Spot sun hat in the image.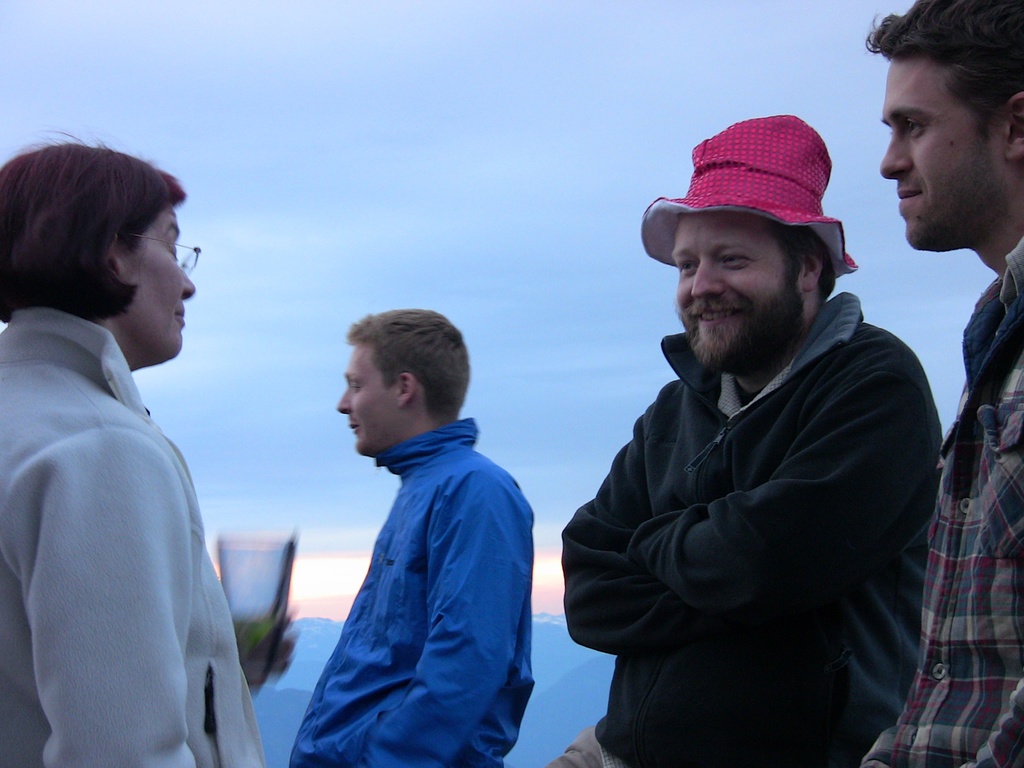
sun hat found at [x1=636, y1=111, x2=860, y2=276].
